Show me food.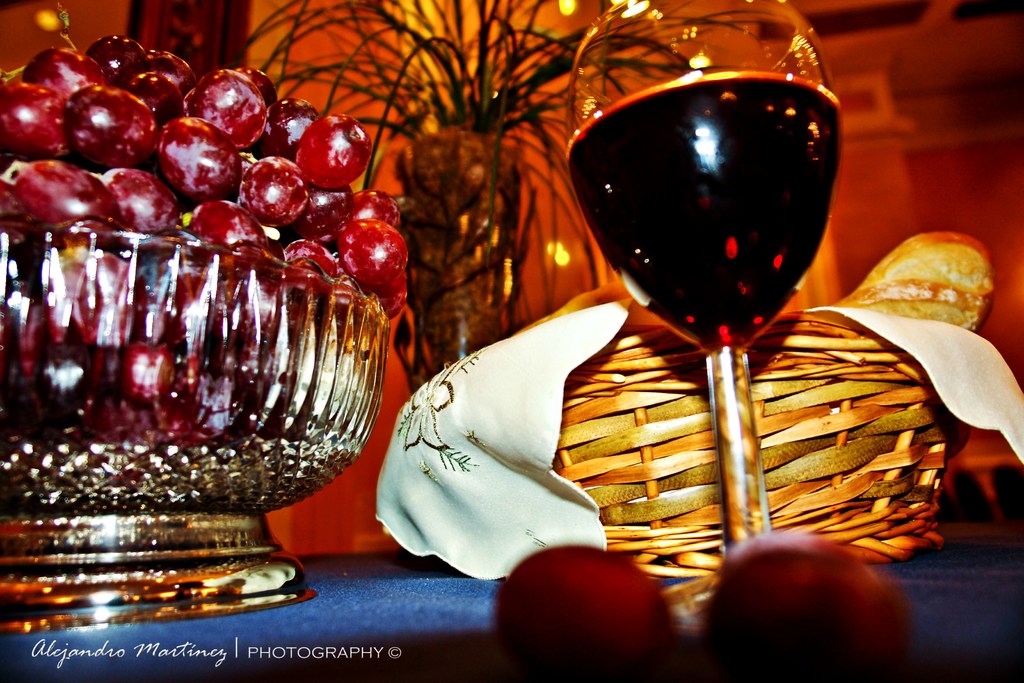
food is here: {"x1": 495, "y1": 541, "x2": 678, "y2": 682}.
